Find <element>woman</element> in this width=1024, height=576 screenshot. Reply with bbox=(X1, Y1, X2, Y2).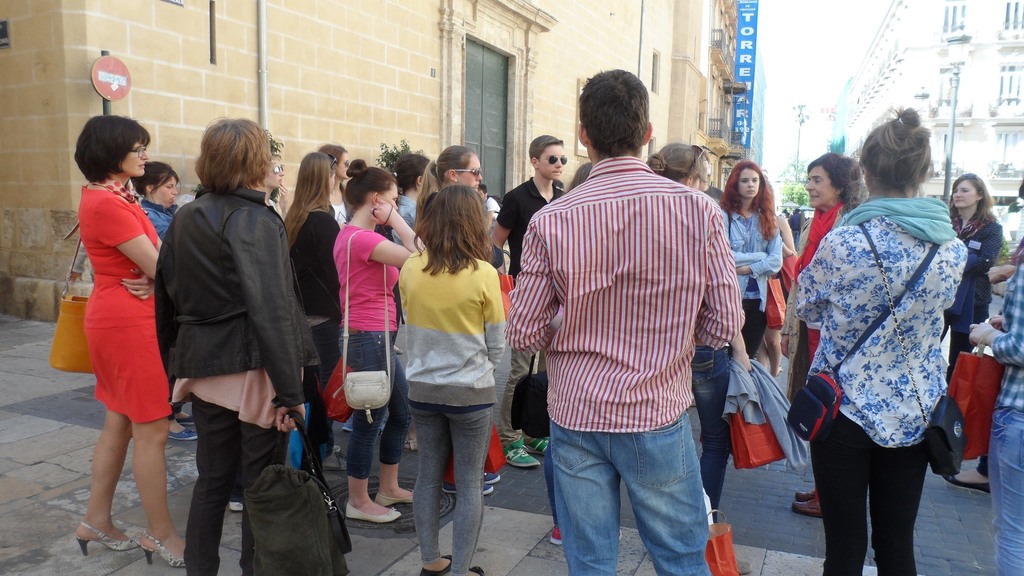
bbox=(281, 148, 348, 470).
